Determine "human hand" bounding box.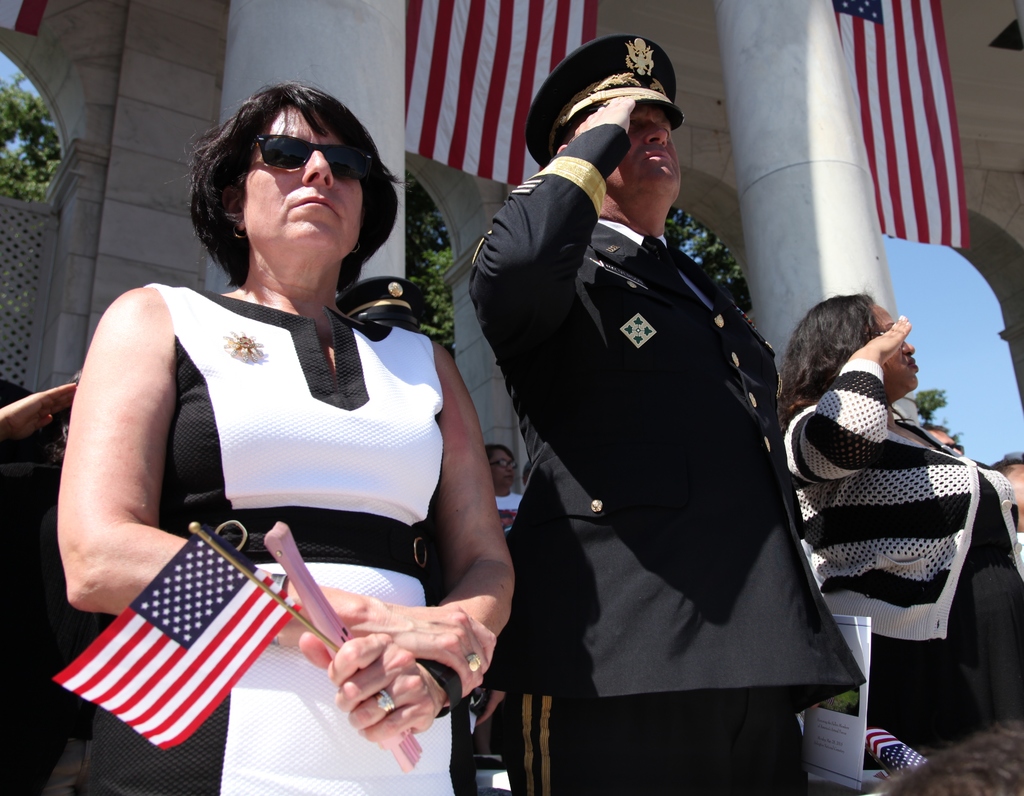
Determined: region(862, 313, 910, 361).
